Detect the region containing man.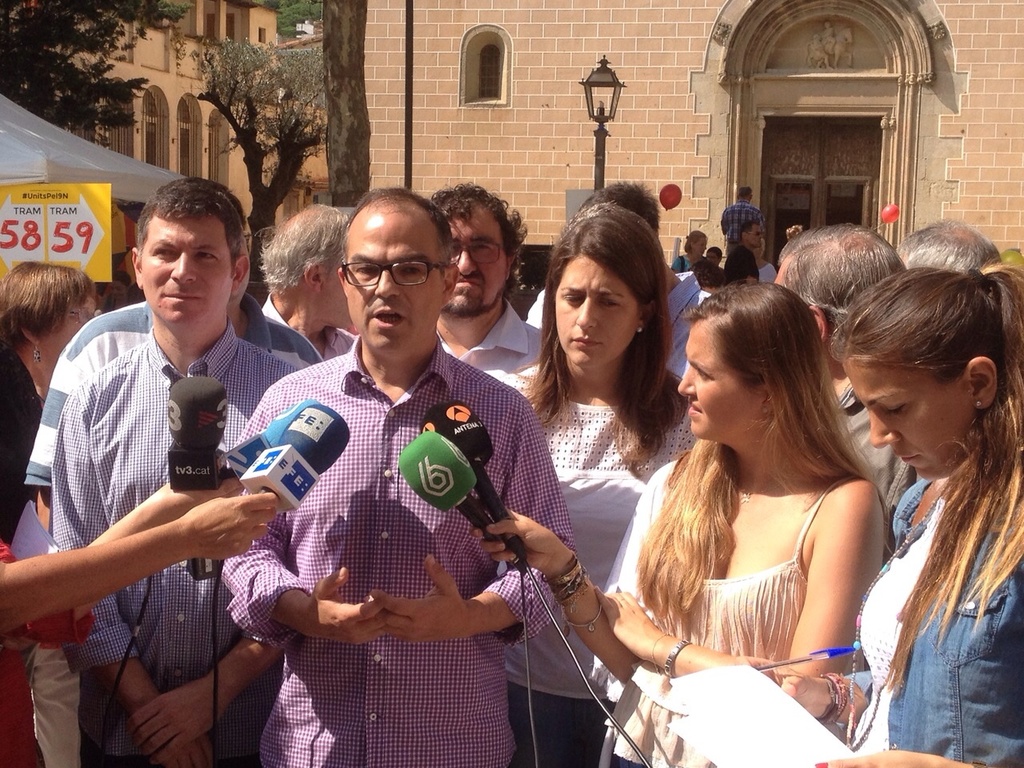
{"x1": 54, "y1": 175, "x2": 294, "y2": 767}.
